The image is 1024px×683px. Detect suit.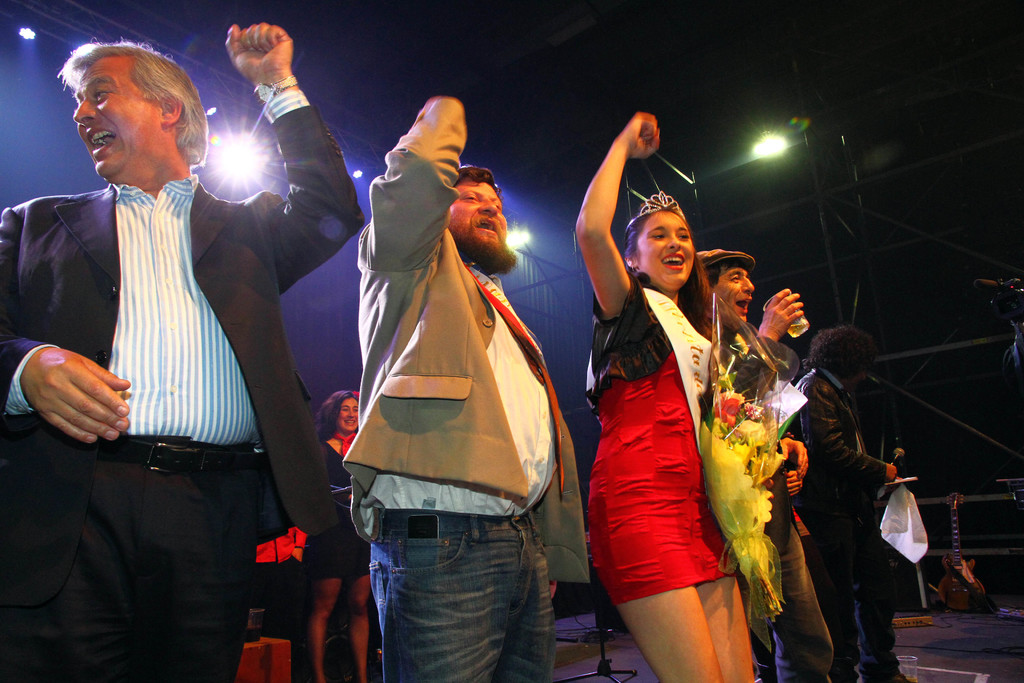
Detection: 340 99 593 586.
